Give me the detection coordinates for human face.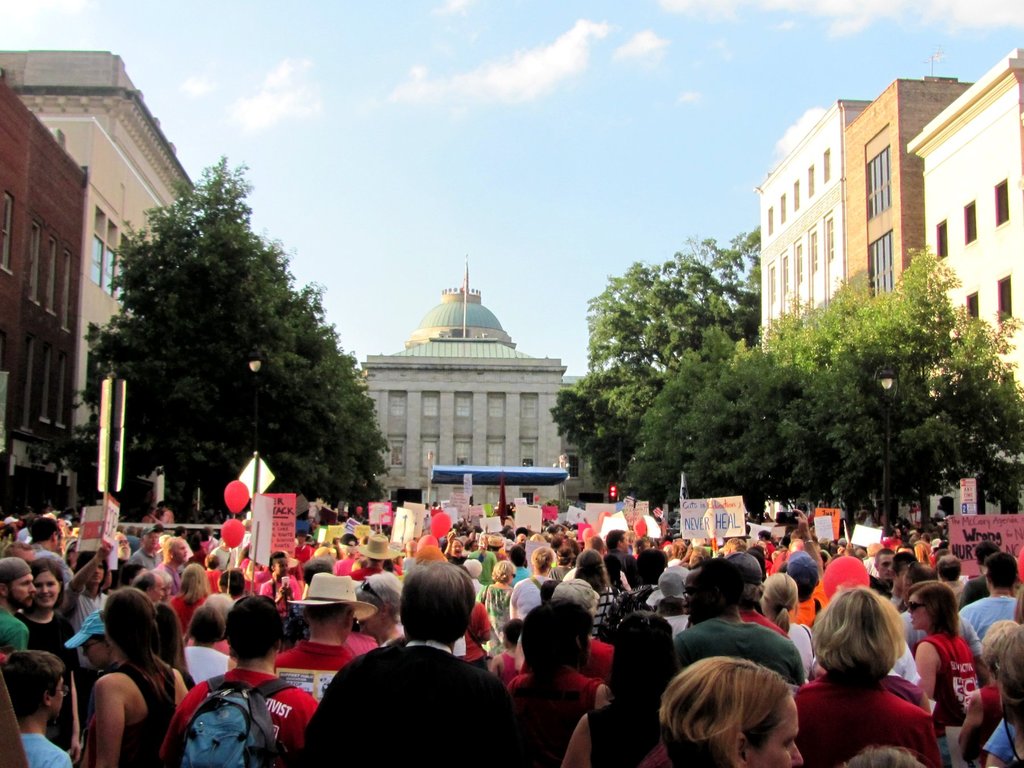
l=11, t=575, r=32, b=602.
